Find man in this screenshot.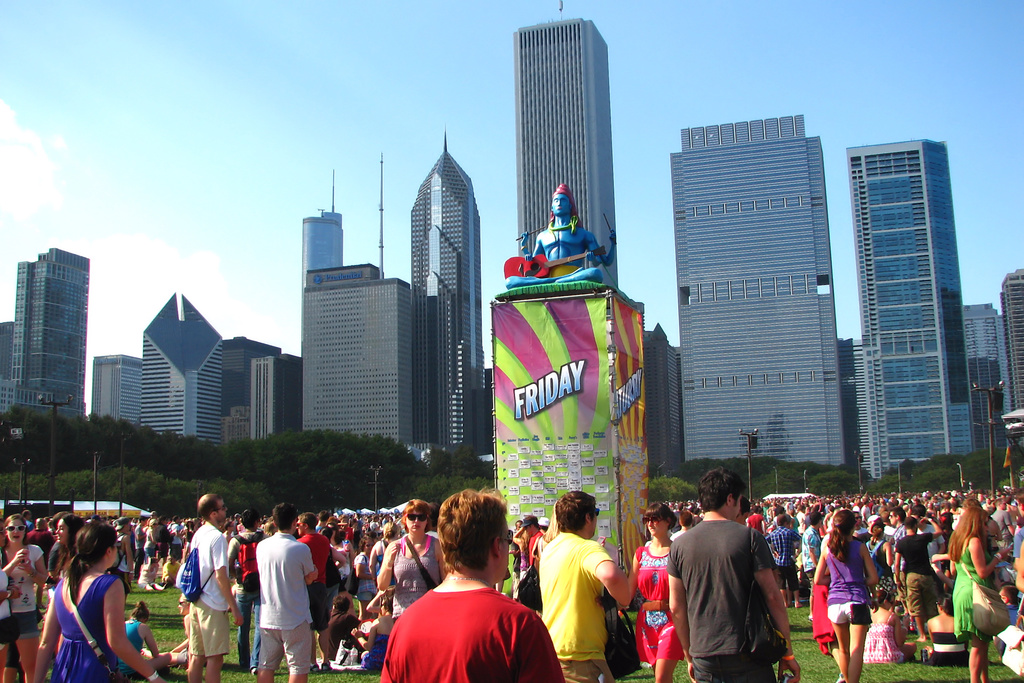
The bounding box for man is bbox=[254, 499, 323, 682].
